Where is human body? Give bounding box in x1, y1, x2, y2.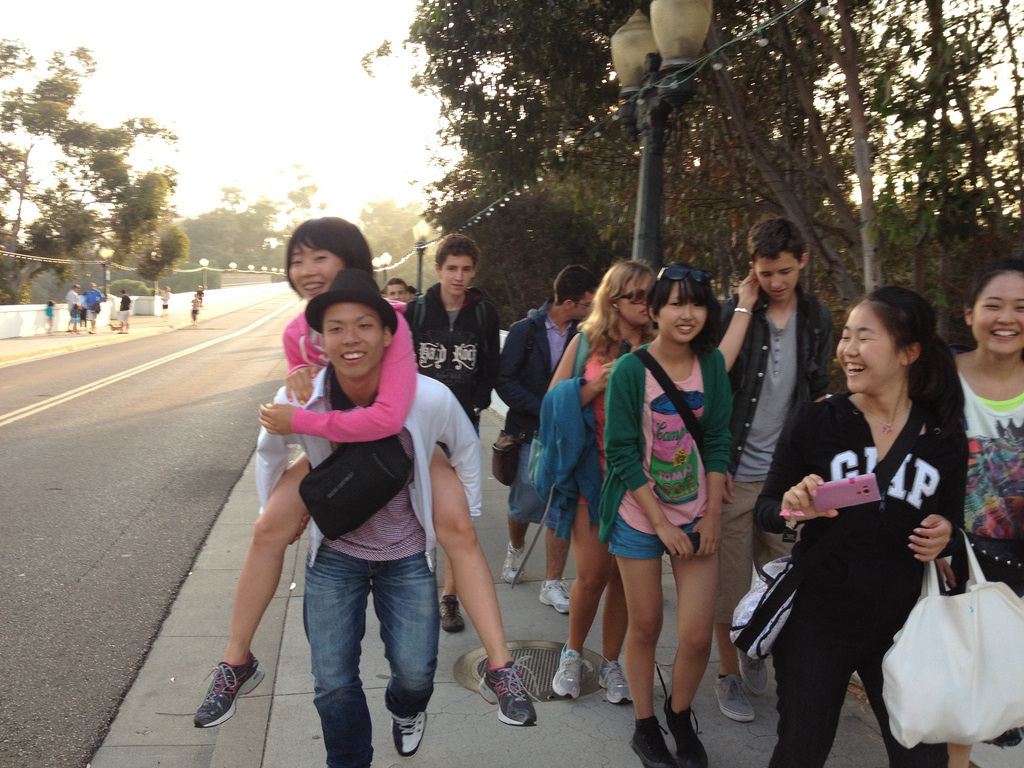
45, 306, 53, 333.
